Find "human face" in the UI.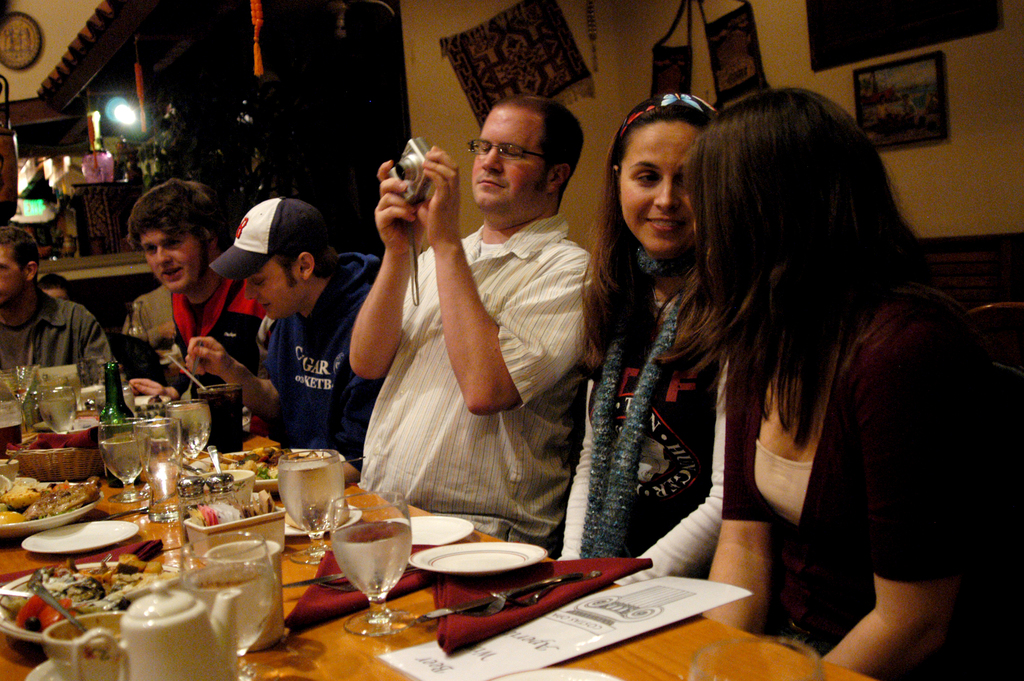
UI element at bbox=[0, 249, 20, 302].
